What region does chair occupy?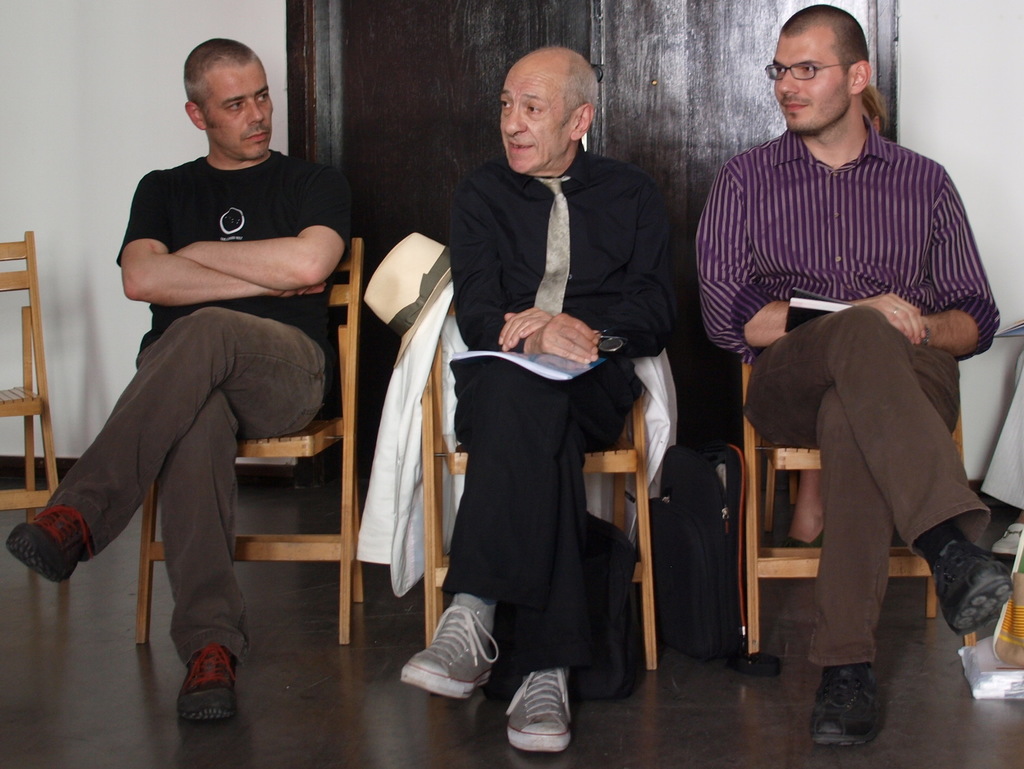
(x1=124, y1=234, x2=369, y2=642).
